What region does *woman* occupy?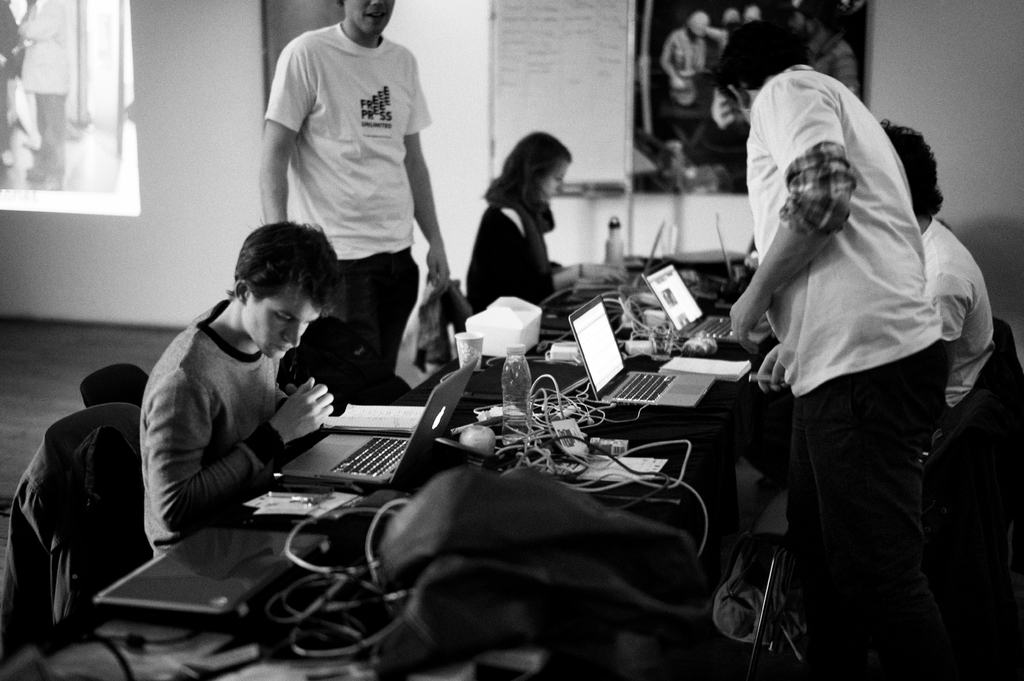
[461,129,621,319].
